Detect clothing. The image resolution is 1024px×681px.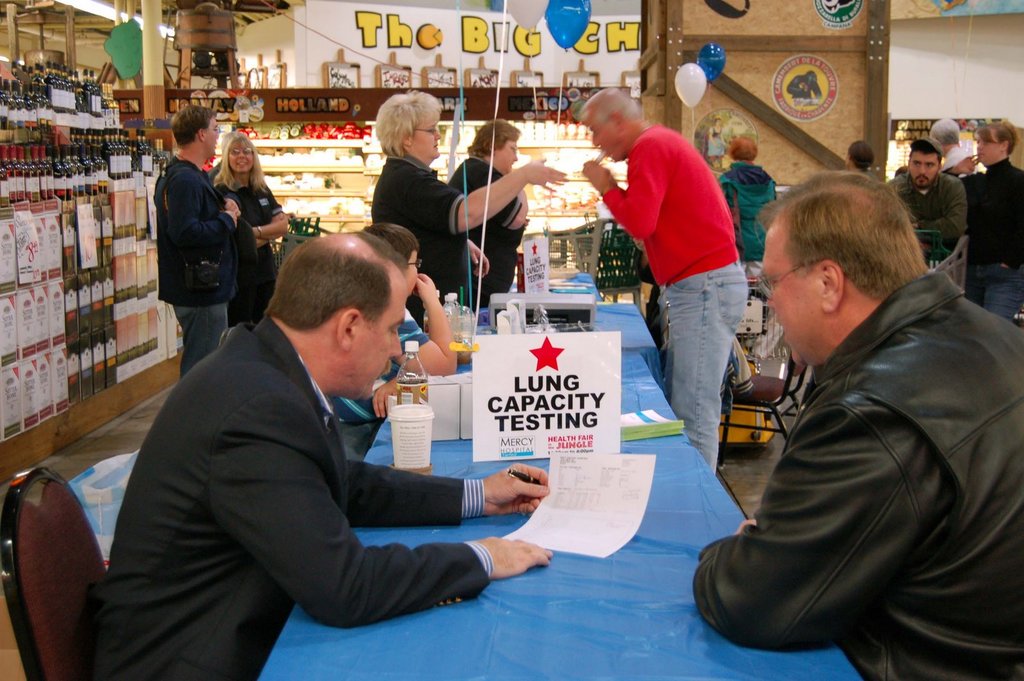
(701,263,1023,680).
